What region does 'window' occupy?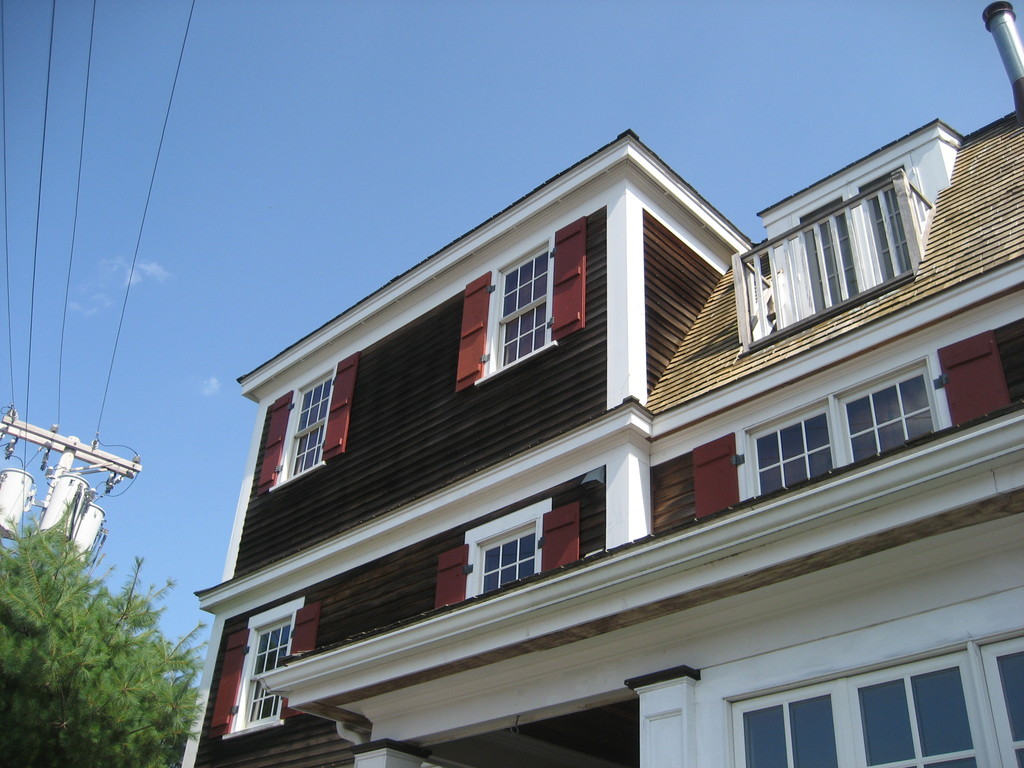
(left=221, top=594, right=306, bottom=737).
